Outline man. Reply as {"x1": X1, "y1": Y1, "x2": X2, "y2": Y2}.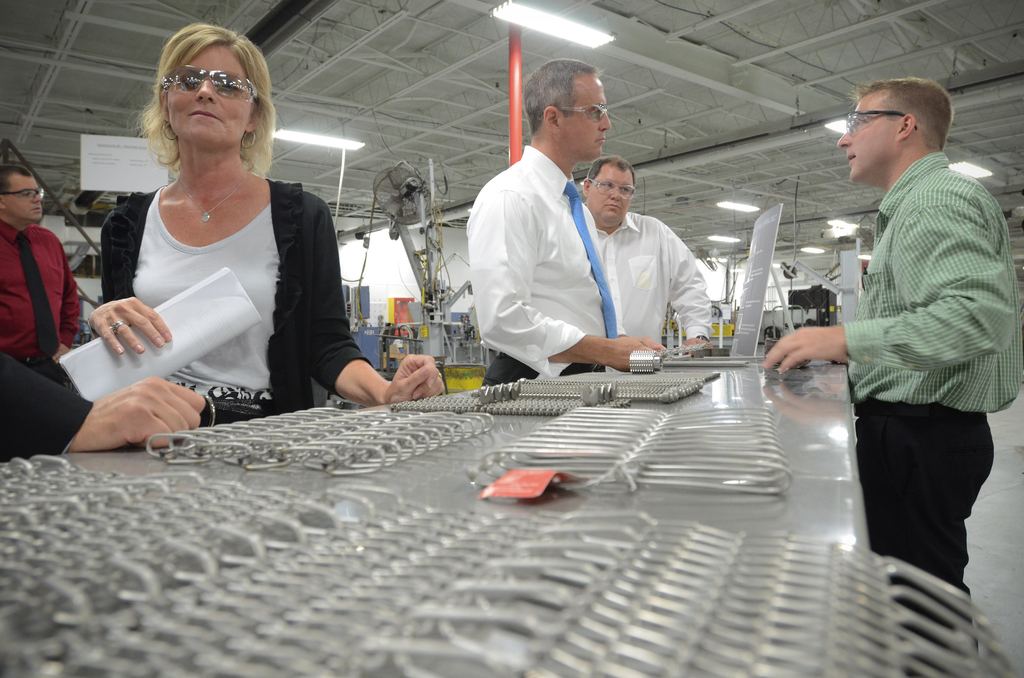
{"x1": 0, "y1": 348, "x2": 210, "y2": 458}.
